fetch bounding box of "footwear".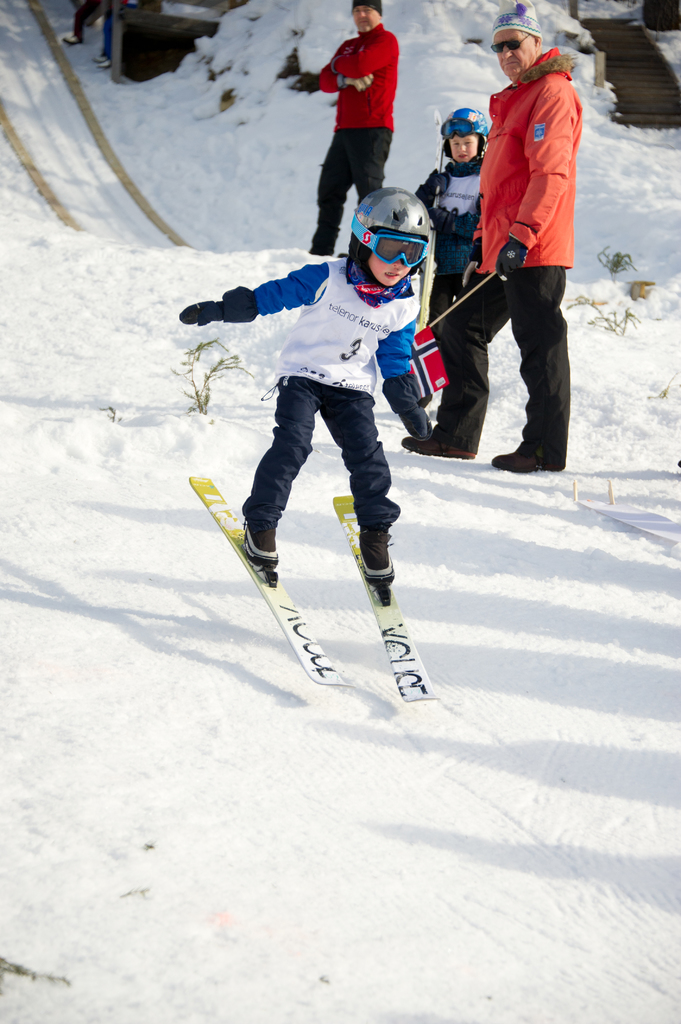
Bbox: {"left": 239, "top": 520, "right": 279, "bottom": 571}.
